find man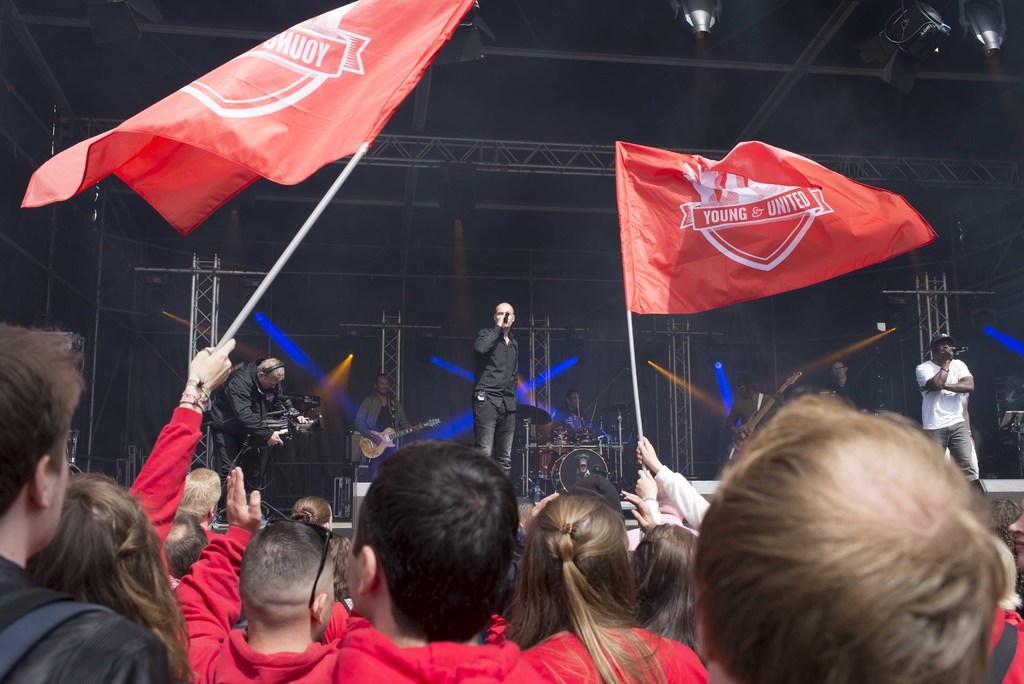
[0,321,173,683]
